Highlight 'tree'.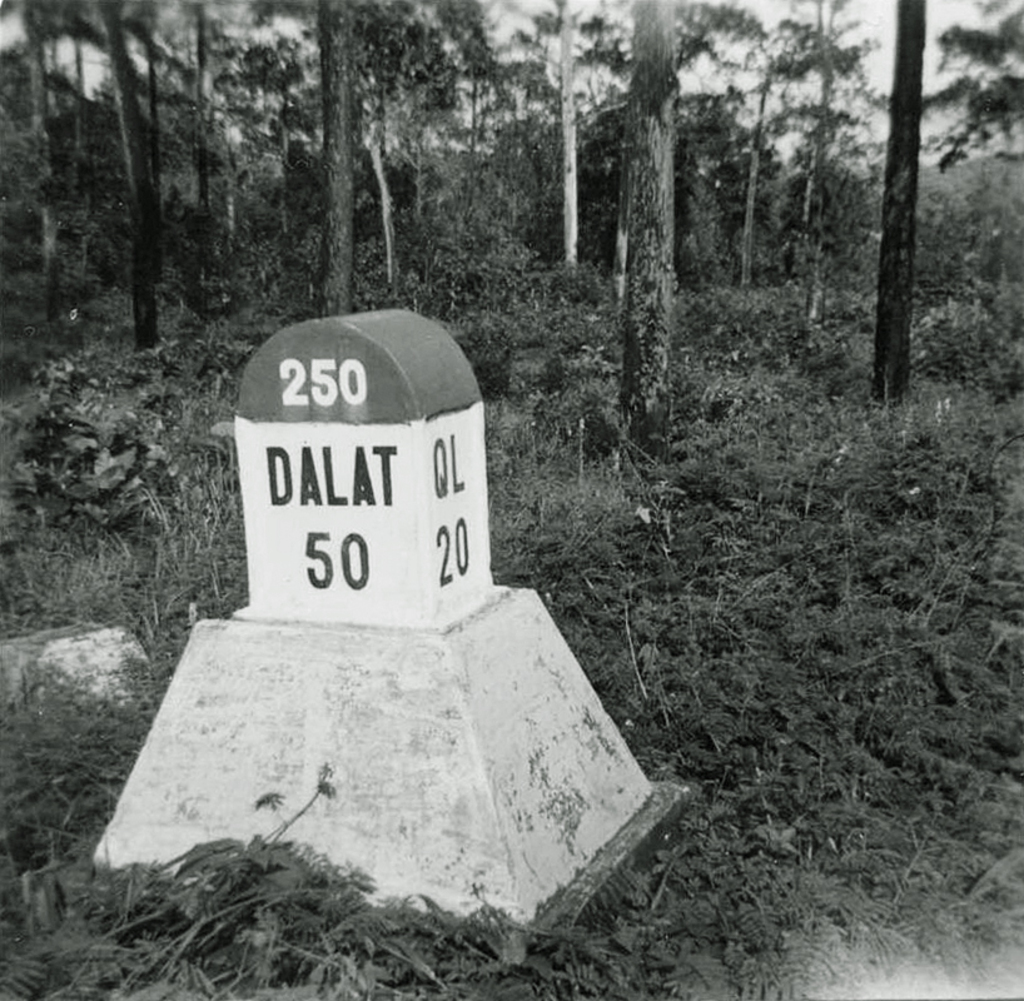
Highlighted region: (x1=73, y1=0, x2=210, y2=362).
